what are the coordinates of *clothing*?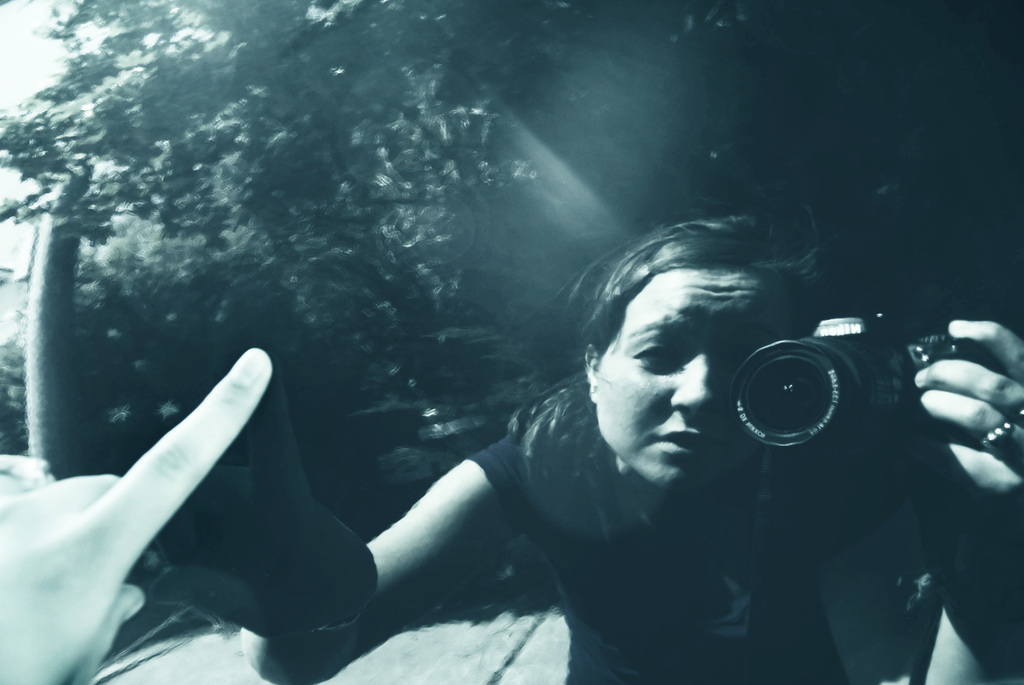
left=464, top=420, right=899, bottom=684.
